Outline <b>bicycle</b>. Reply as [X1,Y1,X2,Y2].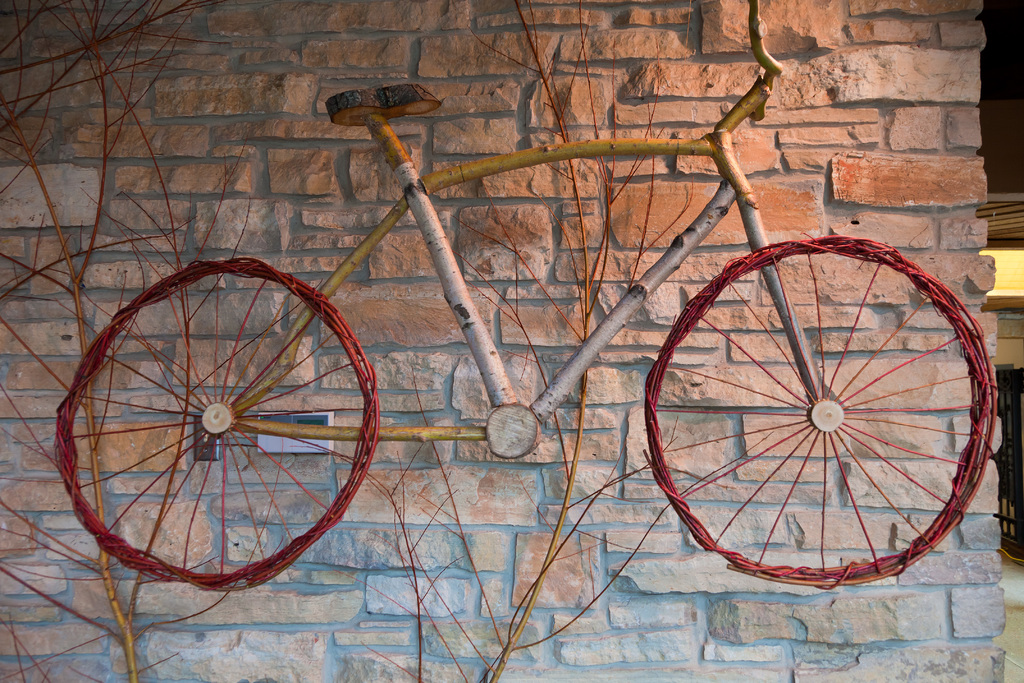
[79,21,940,634].
